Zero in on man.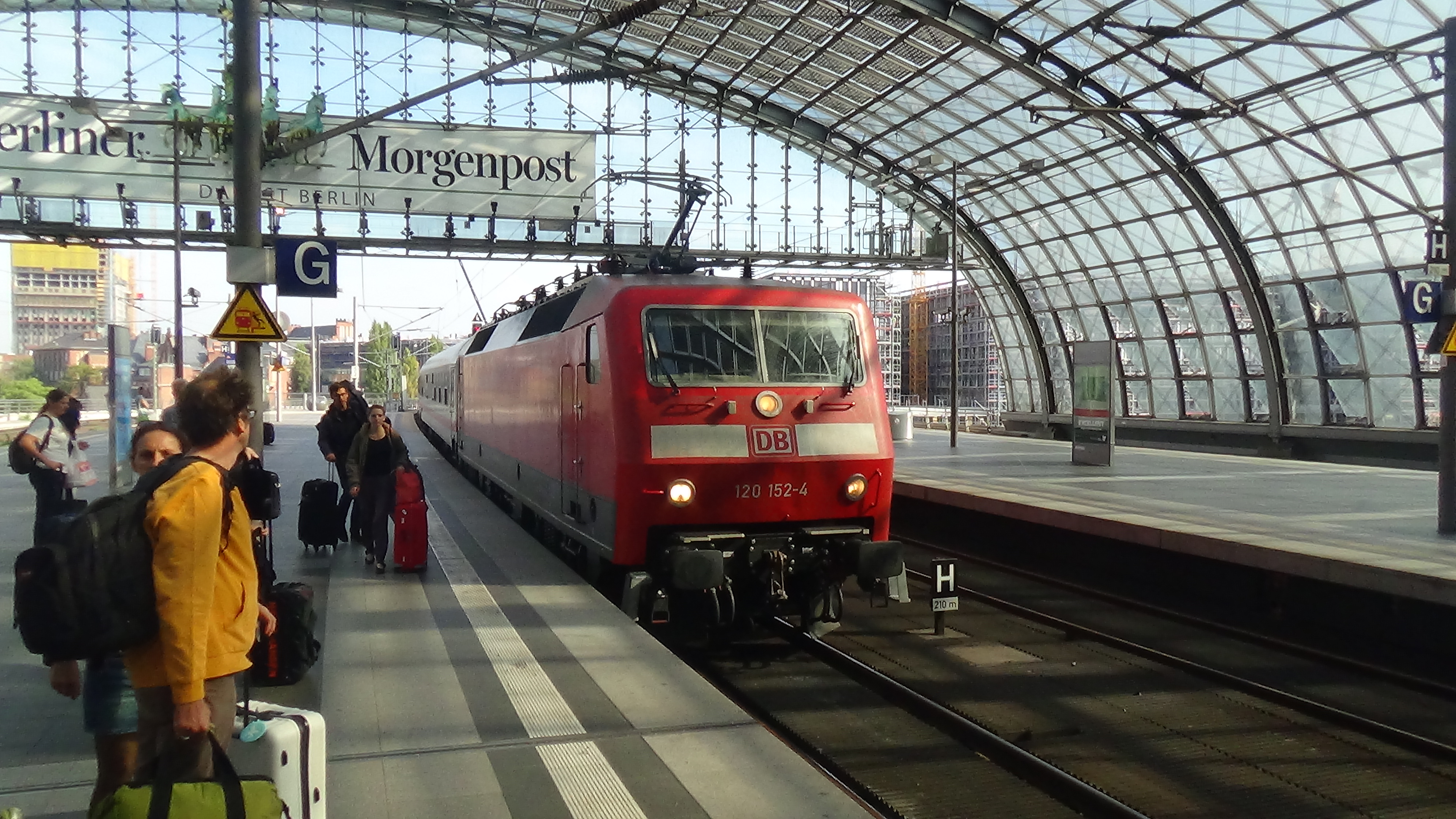
Zeroed in: (34,147,101,284).
